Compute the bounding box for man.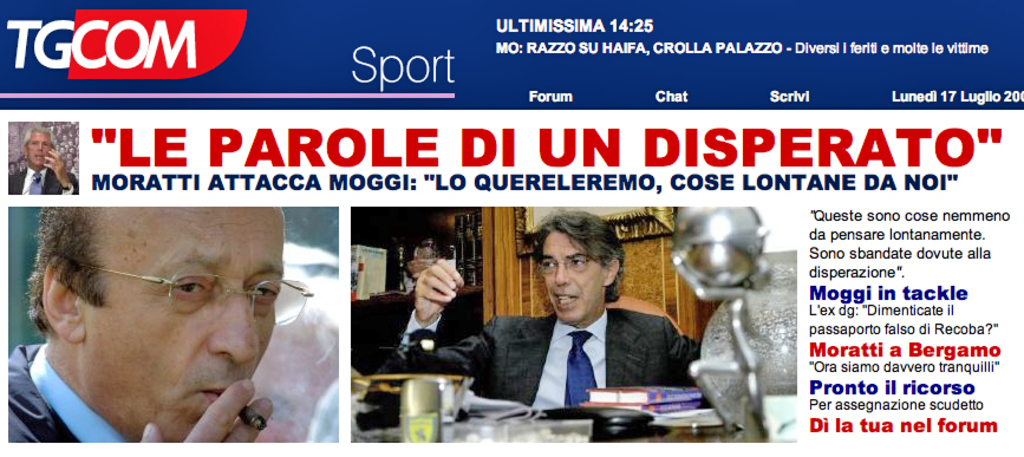
[8, 207, 286, 443].
